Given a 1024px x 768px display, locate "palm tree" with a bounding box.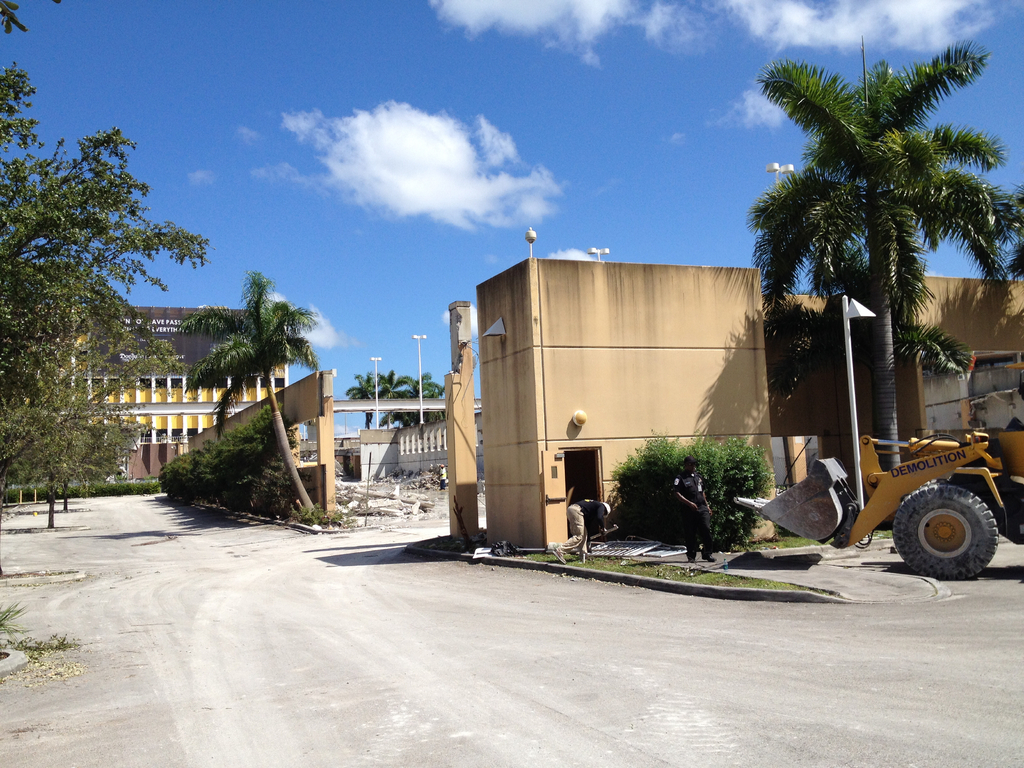
Located: box(768, 63, 1002, 513).
